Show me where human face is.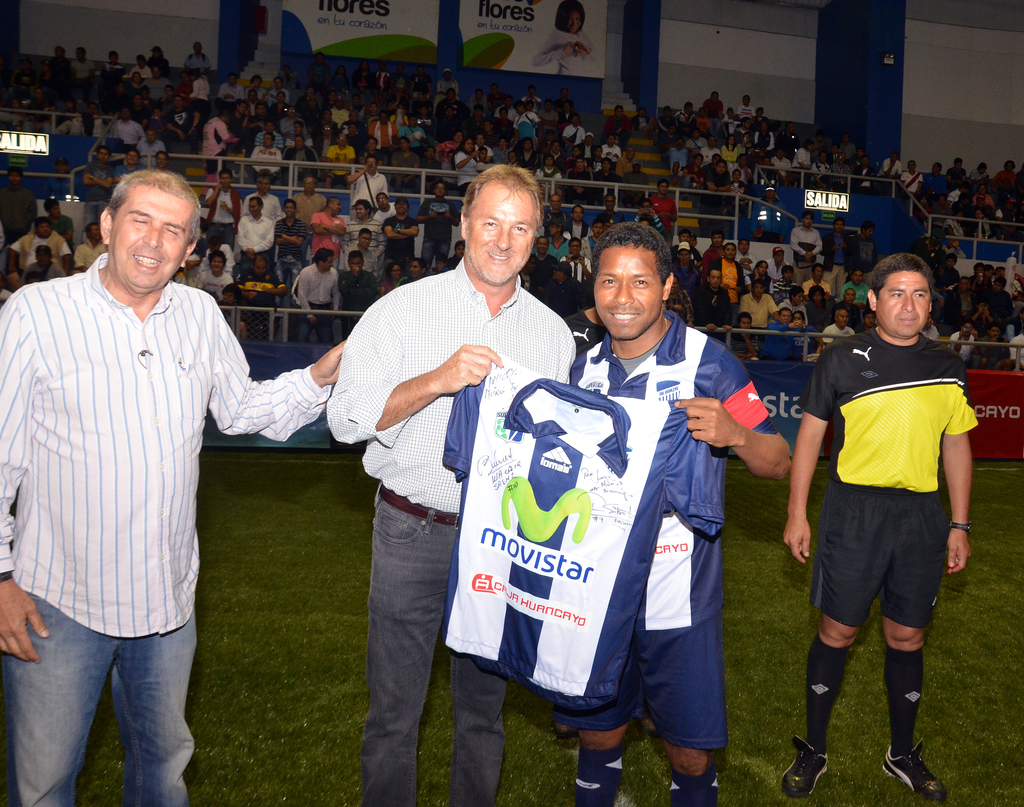
human face is at l=368, t=138, r=376, b=147.
